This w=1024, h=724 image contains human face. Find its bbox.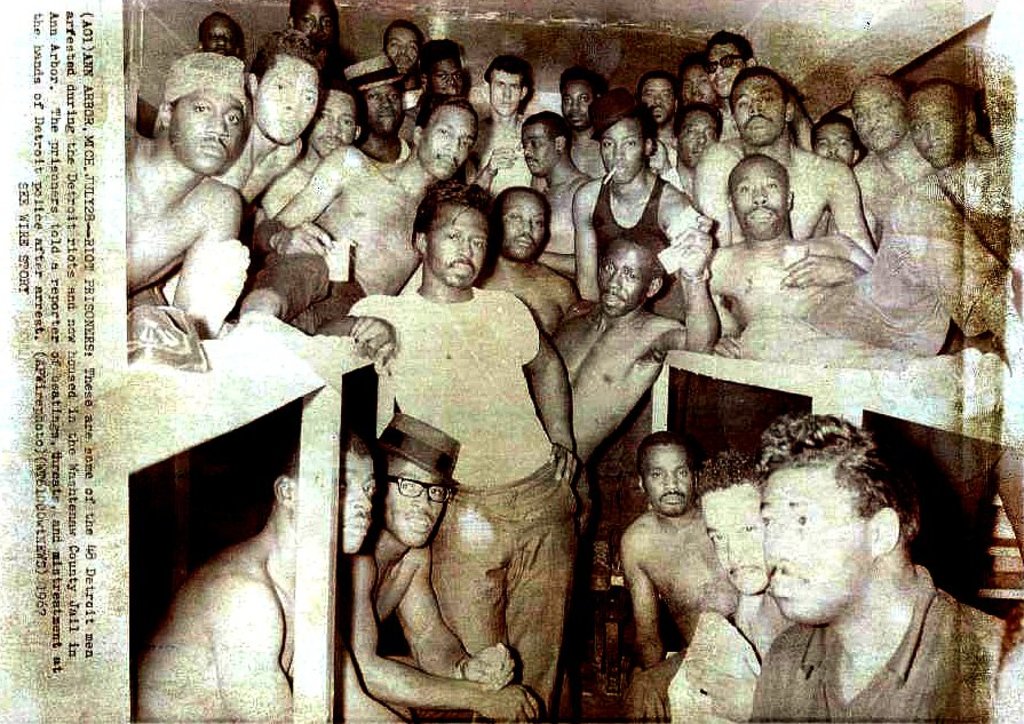
(517, 120, 556, 175).
